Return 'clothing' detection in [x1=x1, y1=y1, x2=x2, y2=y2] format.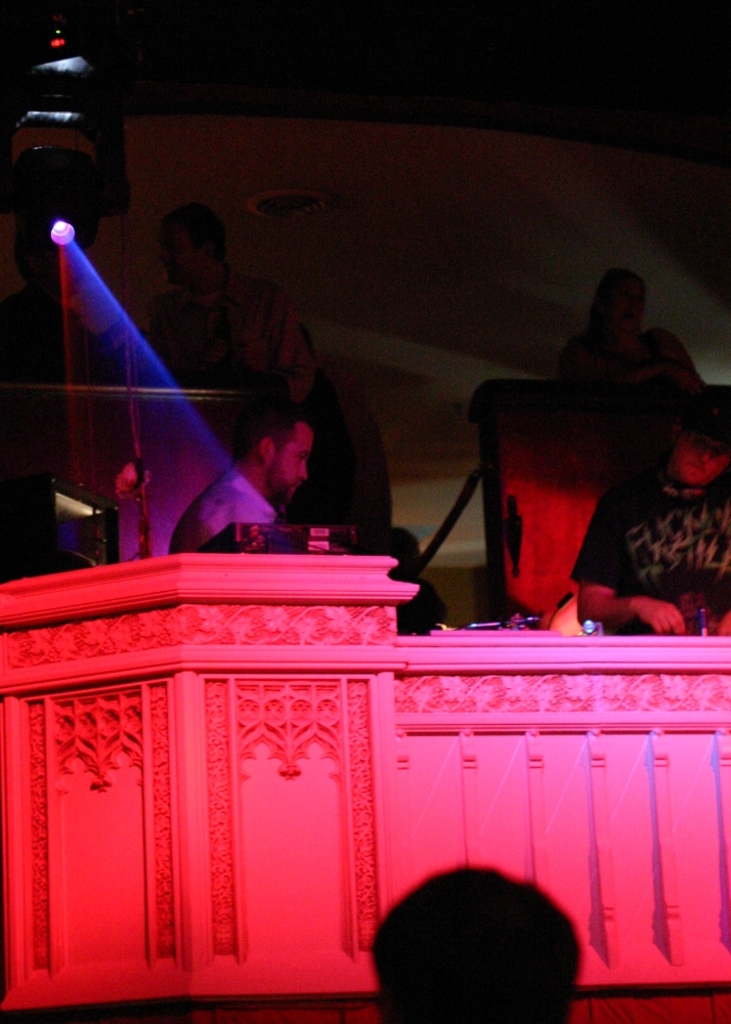
[x1=561, y1=476, x2=730, y2=657].
